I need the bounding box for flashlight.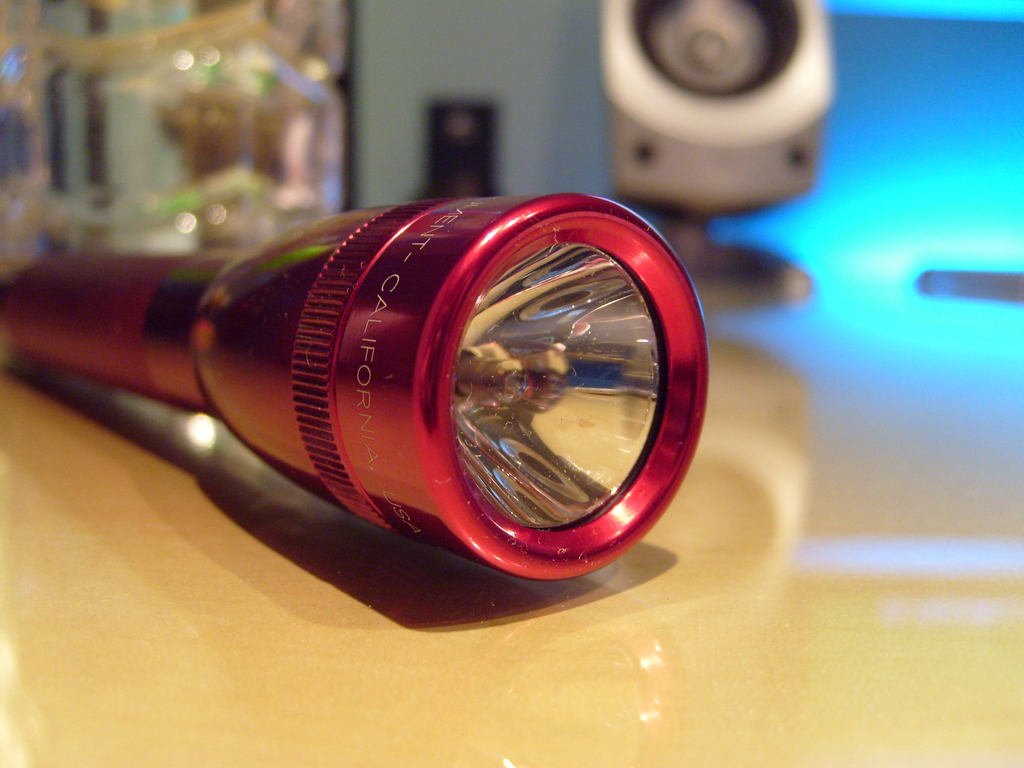
Here it is: bbox=(0, 184, 717, 598).
